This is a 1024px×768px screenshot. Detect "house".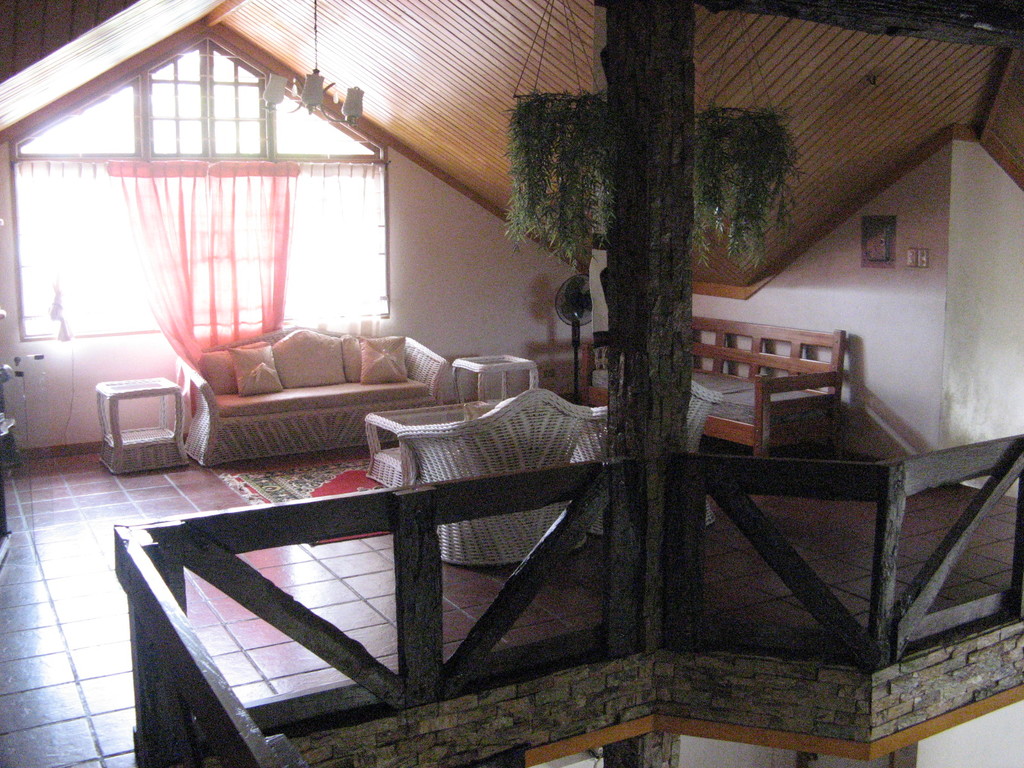
<region>0, 0, 1023, 767</region>.
